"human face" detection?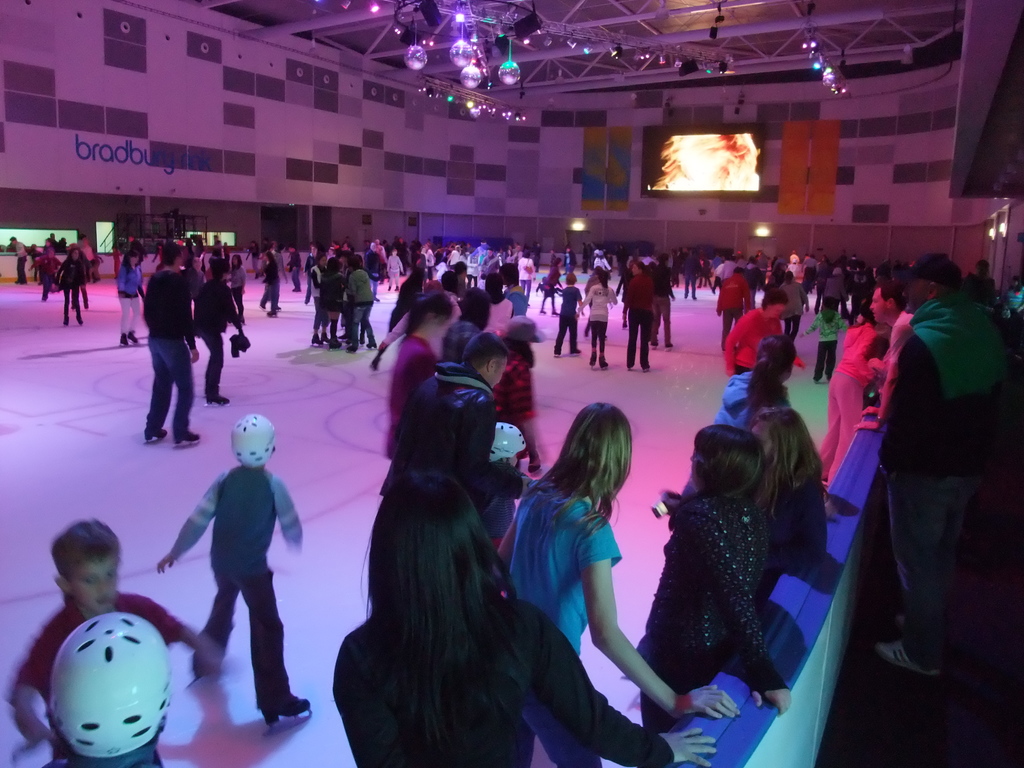
(x1=631, y1=262, x2=640, y2=278)
